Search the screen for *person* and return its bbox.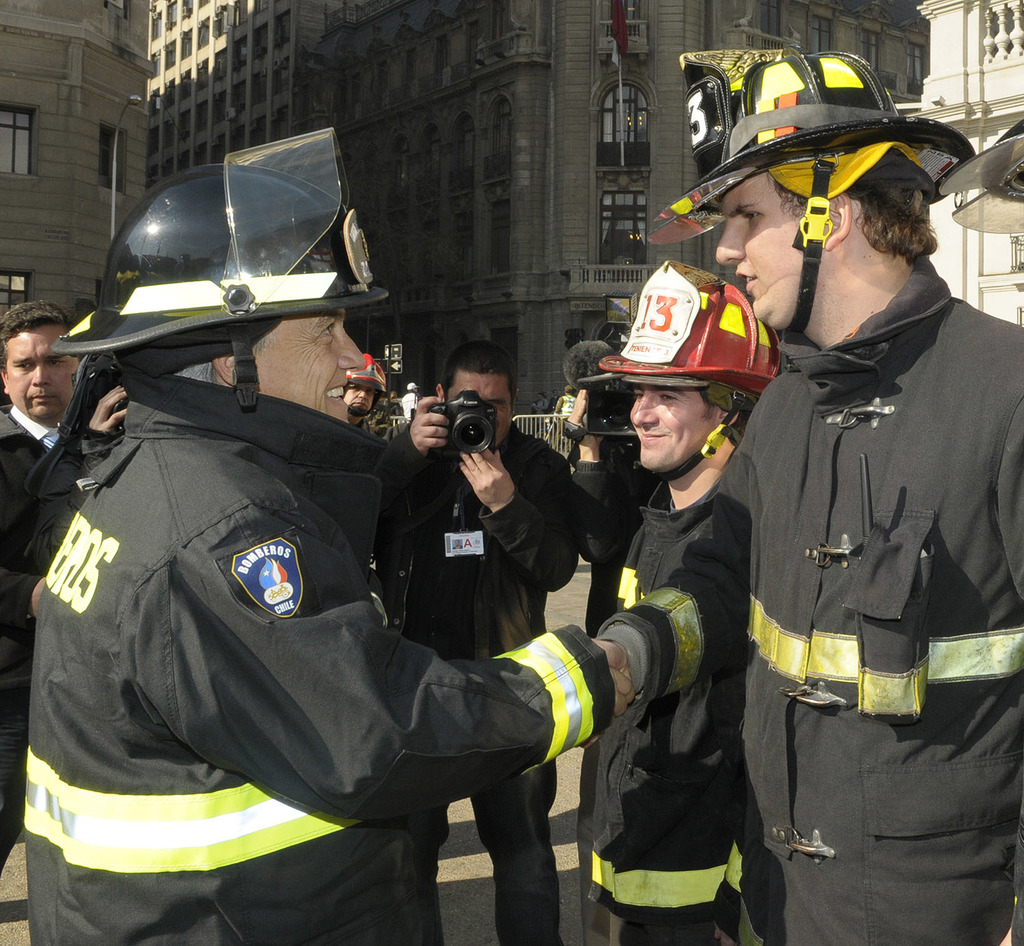
Found: pyautogui.locateOnScreen(397, 378, 424, 419).
